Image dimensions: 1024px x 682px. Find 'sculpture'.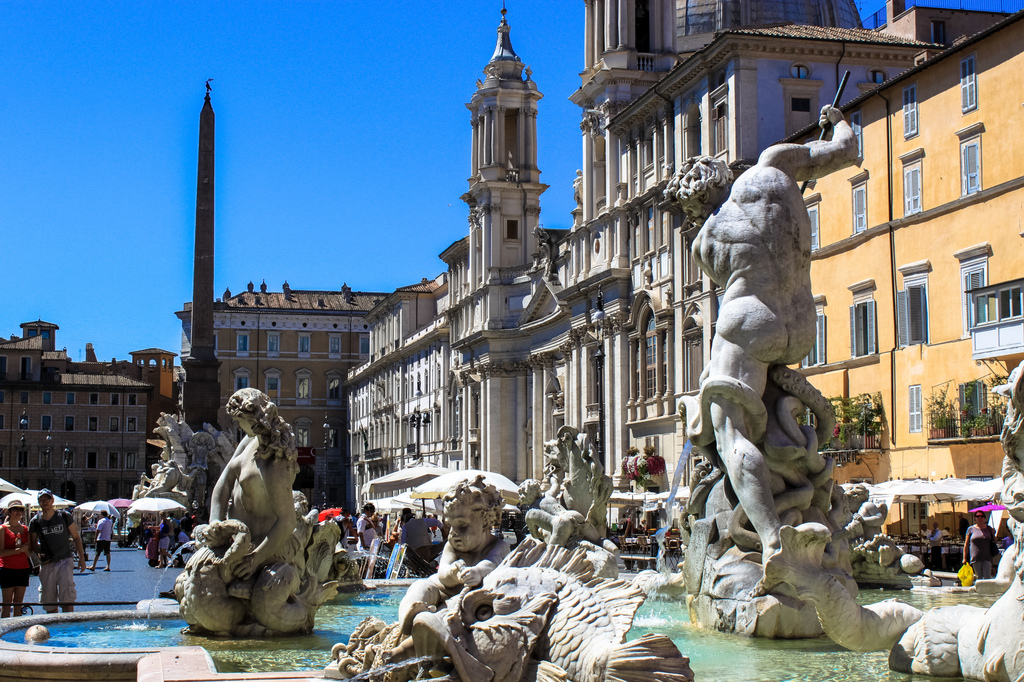
region(877, 365, 1023, 681).
